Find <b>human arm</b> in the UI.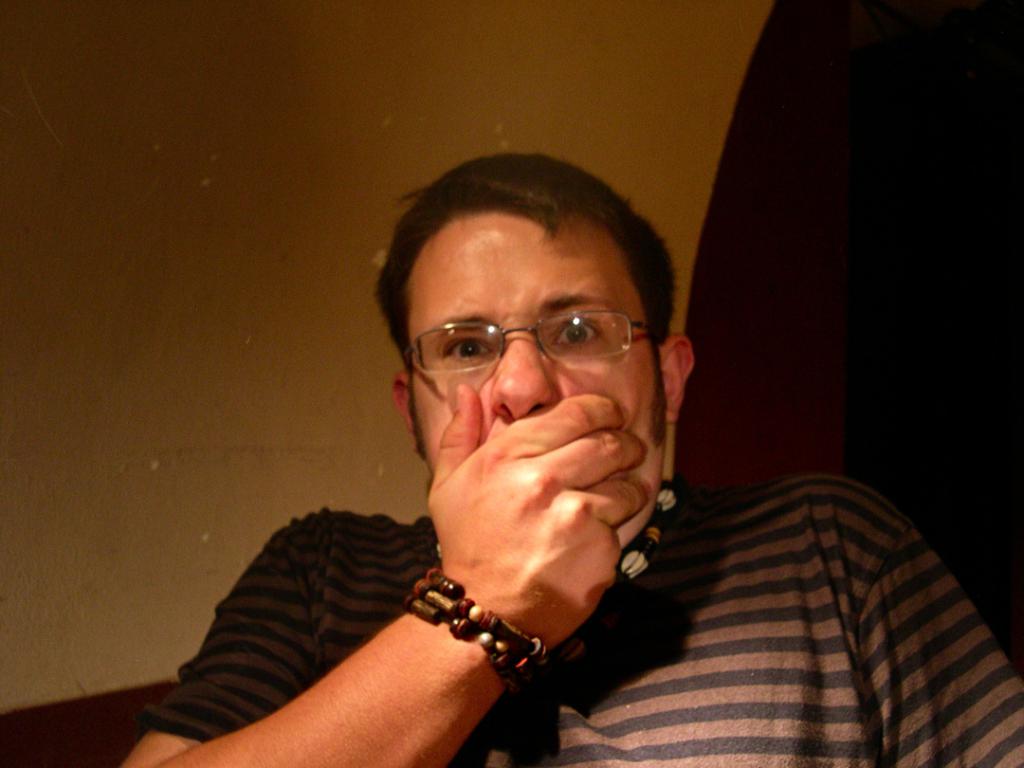
UI element at 104,477,645,767.
